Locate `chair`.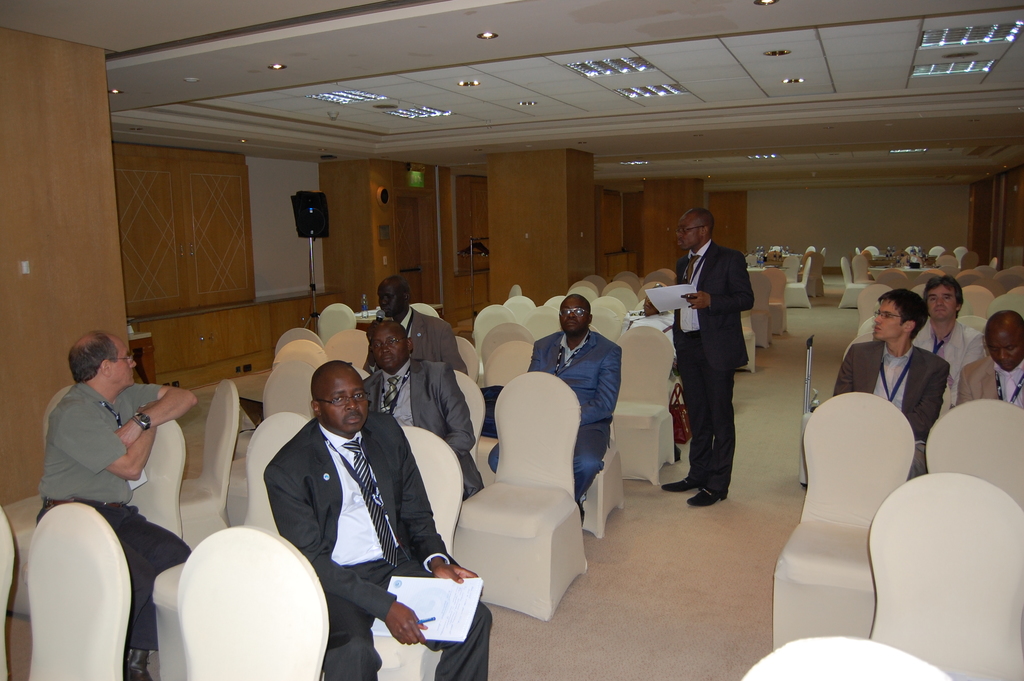
Bounding box: 325,327,375,374.
